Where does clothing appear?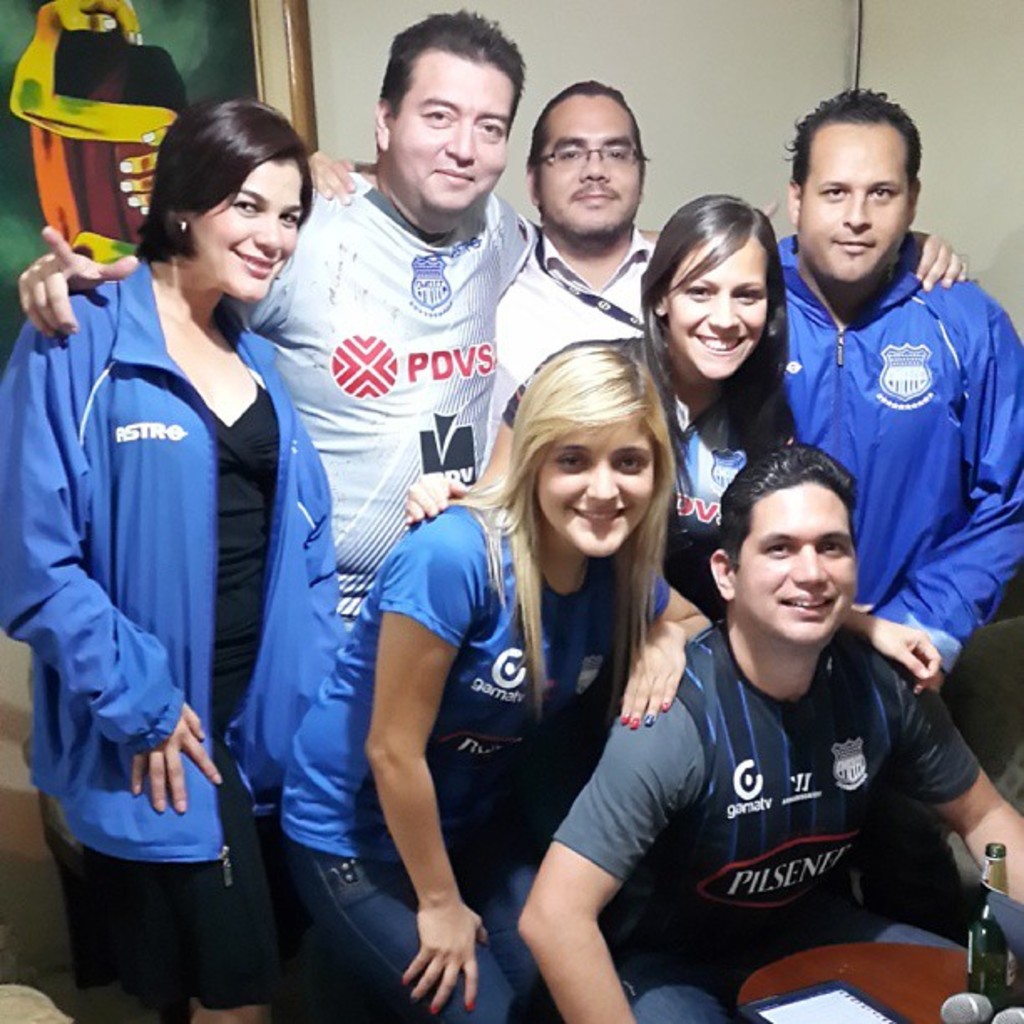
Appears at <bbox>800, 194, 1022, 748</bbox>.
